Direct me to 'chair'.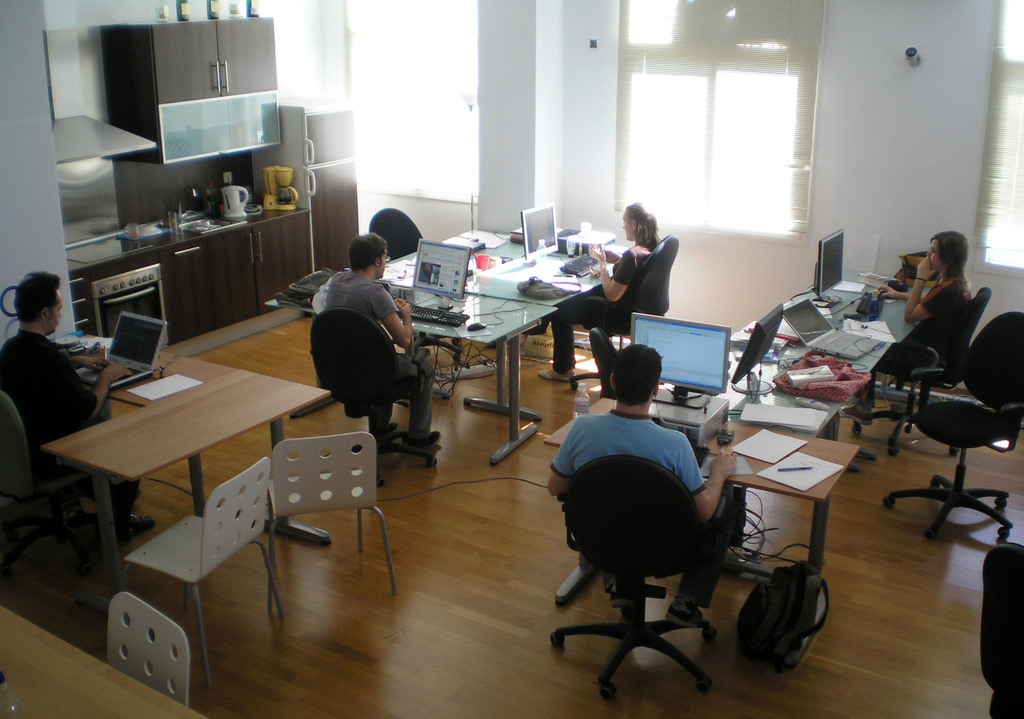
Direction: <bbox>308, 304, 440, 488</bbox>.
